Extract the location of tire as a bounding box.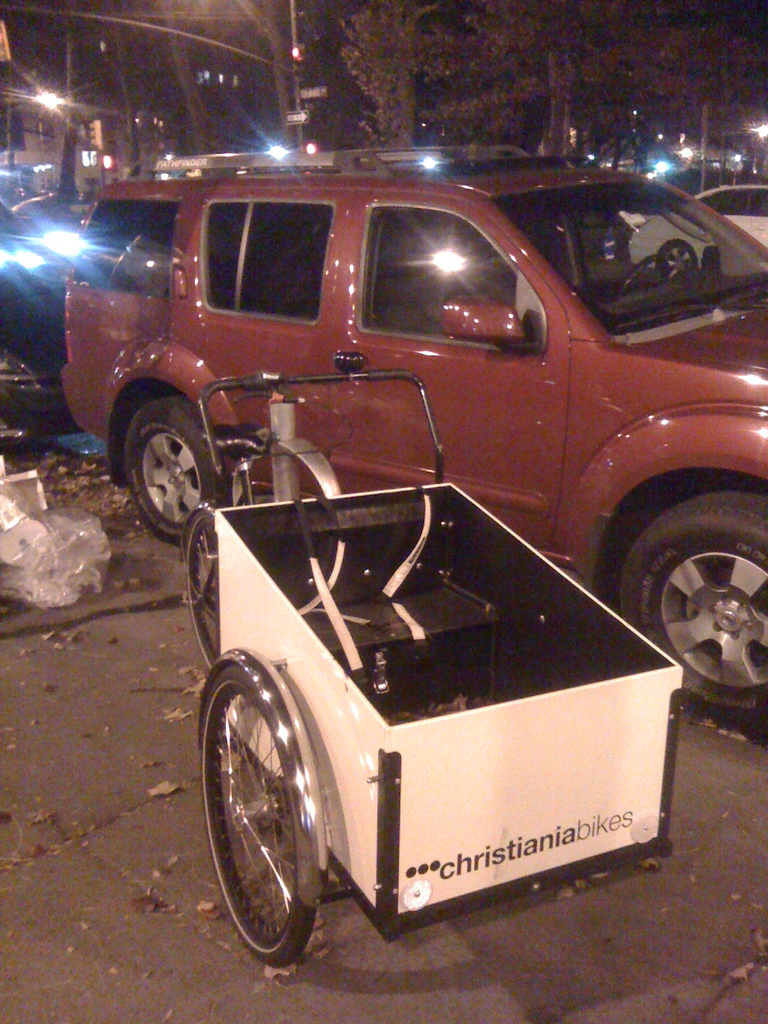
locate(221, 662, 354, 978).
